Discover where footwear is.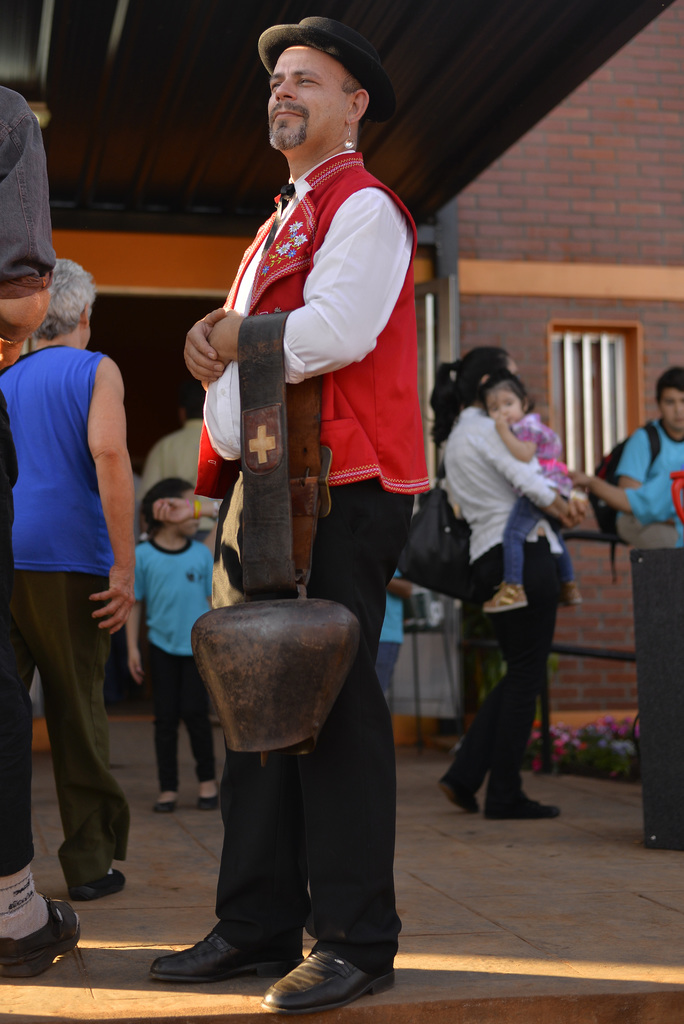
Discovered at region(149, 798, 182, 816).
